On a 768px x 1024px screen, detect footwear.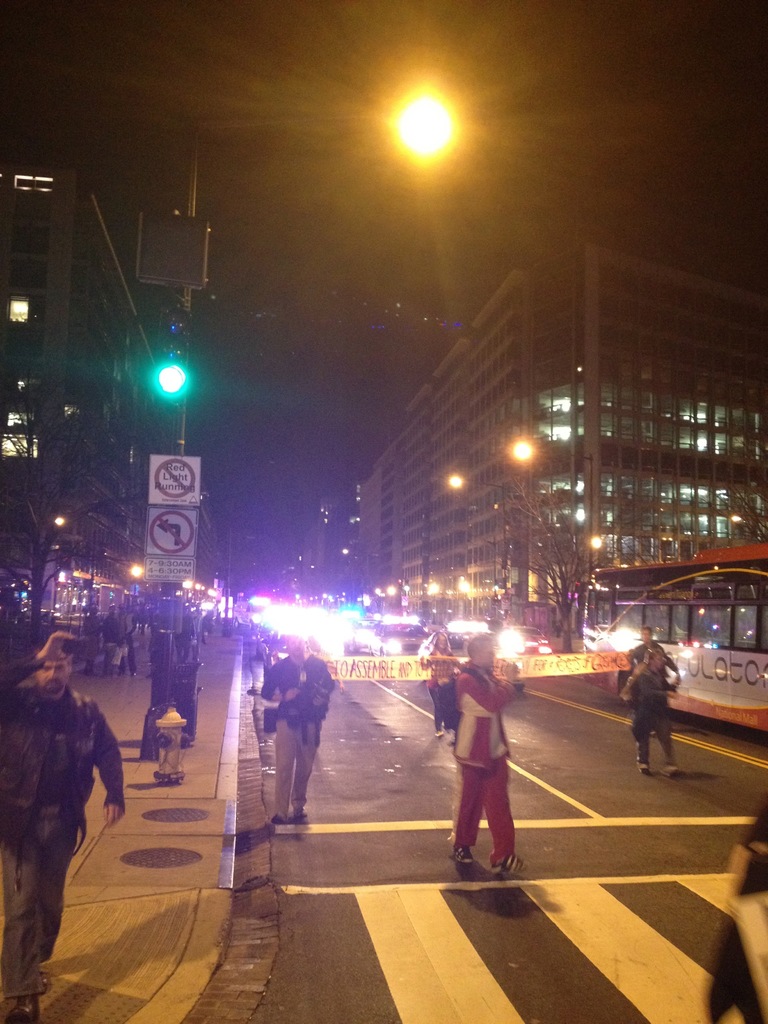
pyautogui.locateOnScreen(493, 849, 520, 876).
